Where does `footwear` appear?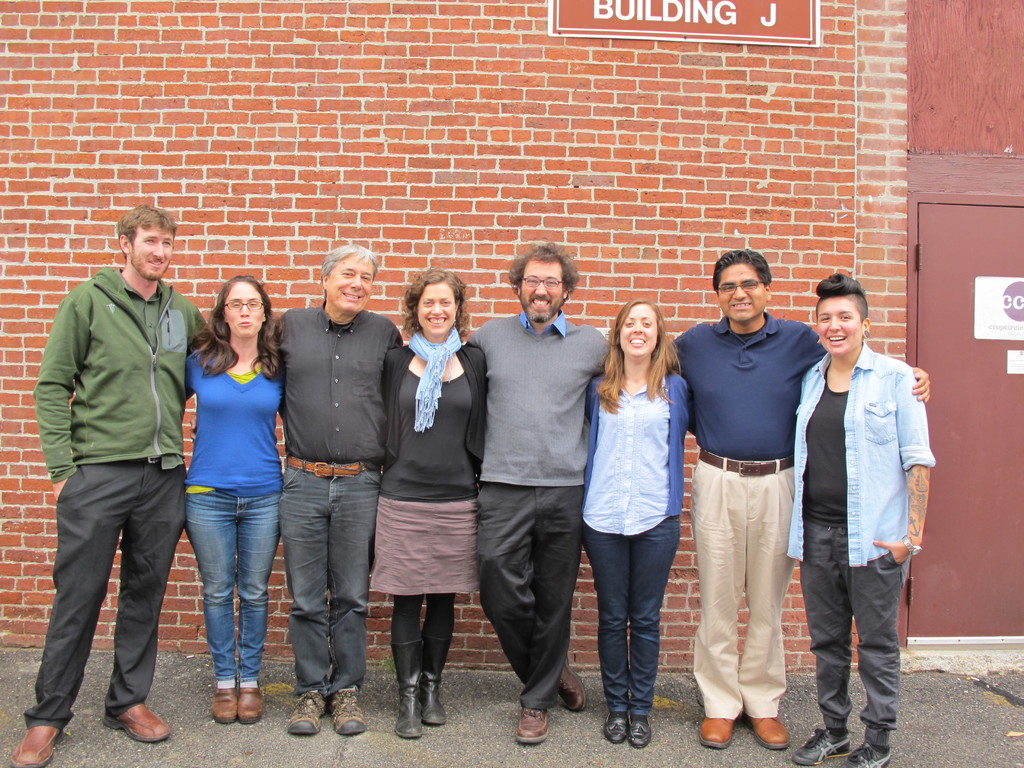
Appears at bbox(606, 709, 634, 749).
